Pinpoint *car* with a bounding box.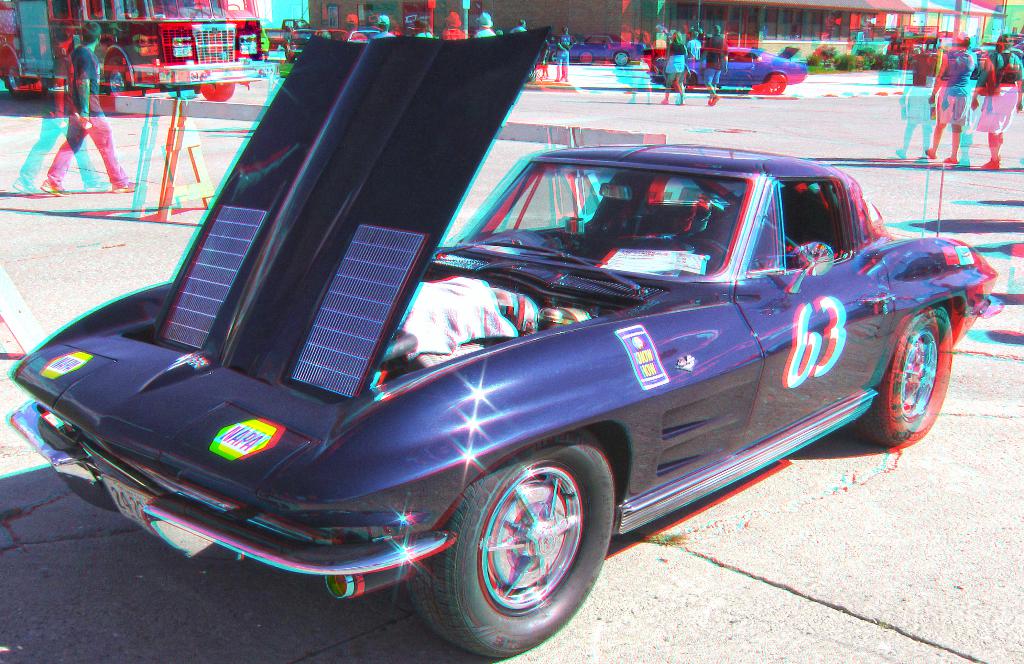
4,27,1006,661.
